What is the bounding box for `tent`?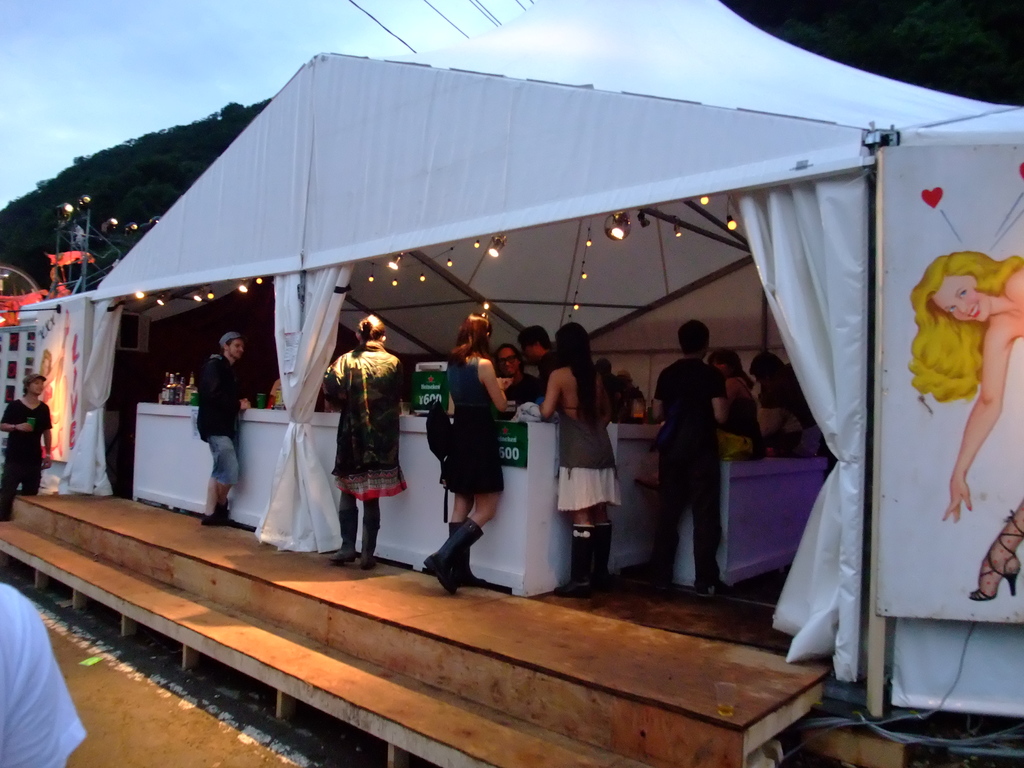
Rect(35, 39, 905, 696).
